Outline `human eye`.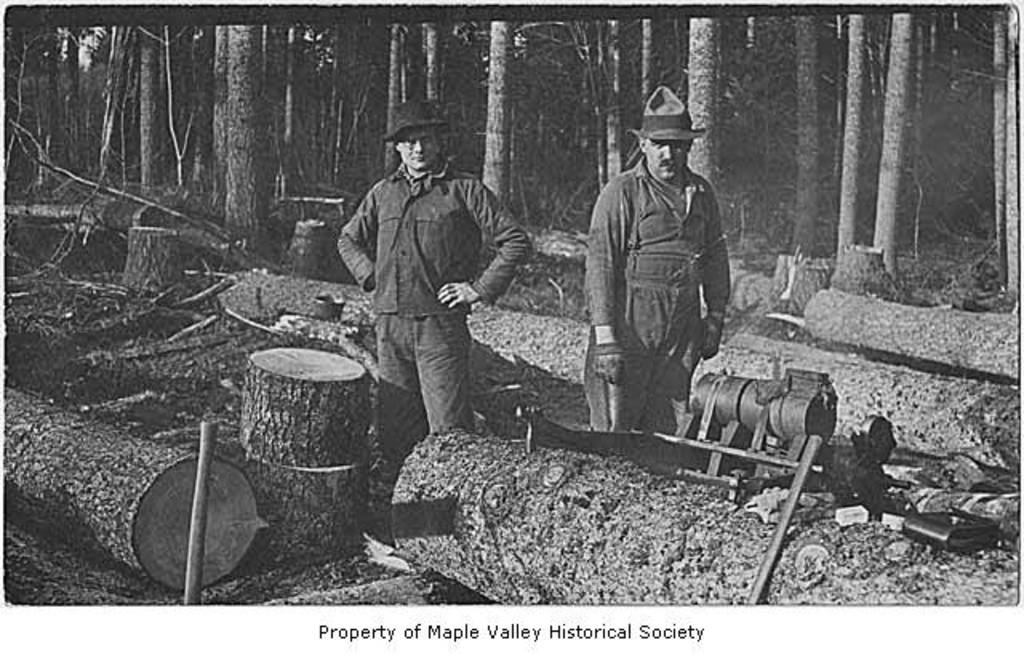
Outline: bbox=[398, 131, 418, 149].
